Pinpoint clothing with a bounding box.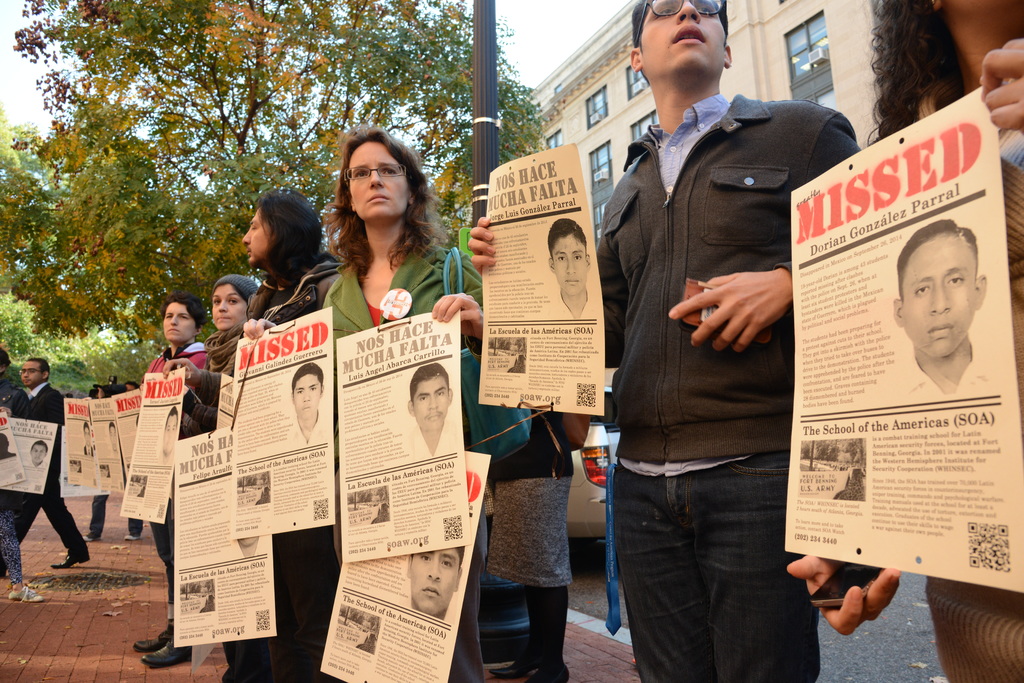
{"left": 546, "top": 292, "right": 598, "bottom": 321}.
